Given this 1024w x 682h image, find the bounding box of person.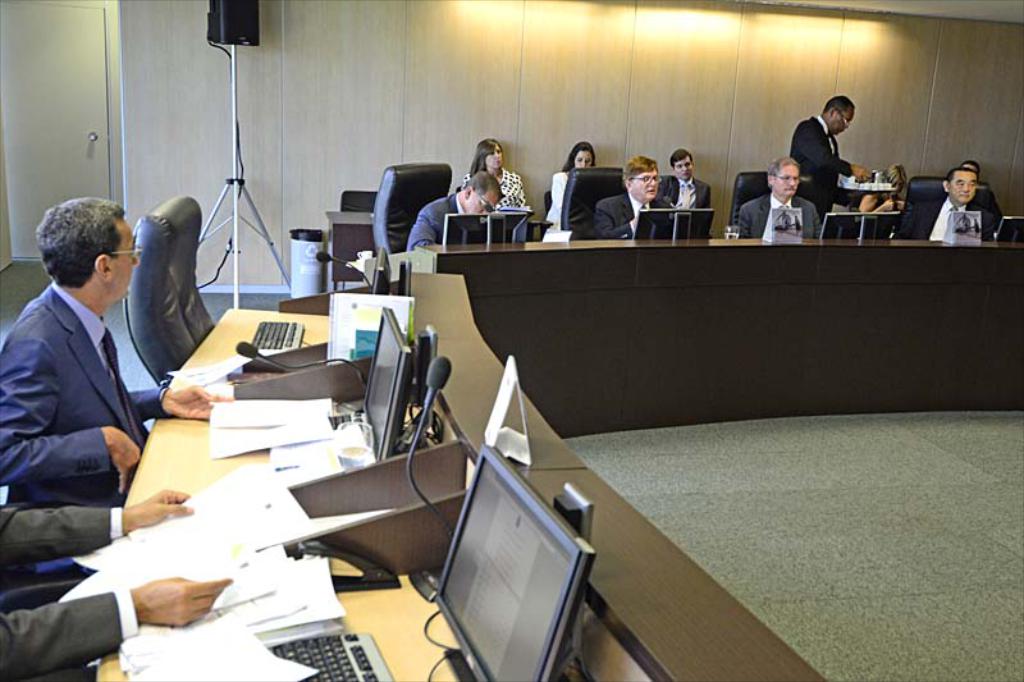
902/168/997/244.
